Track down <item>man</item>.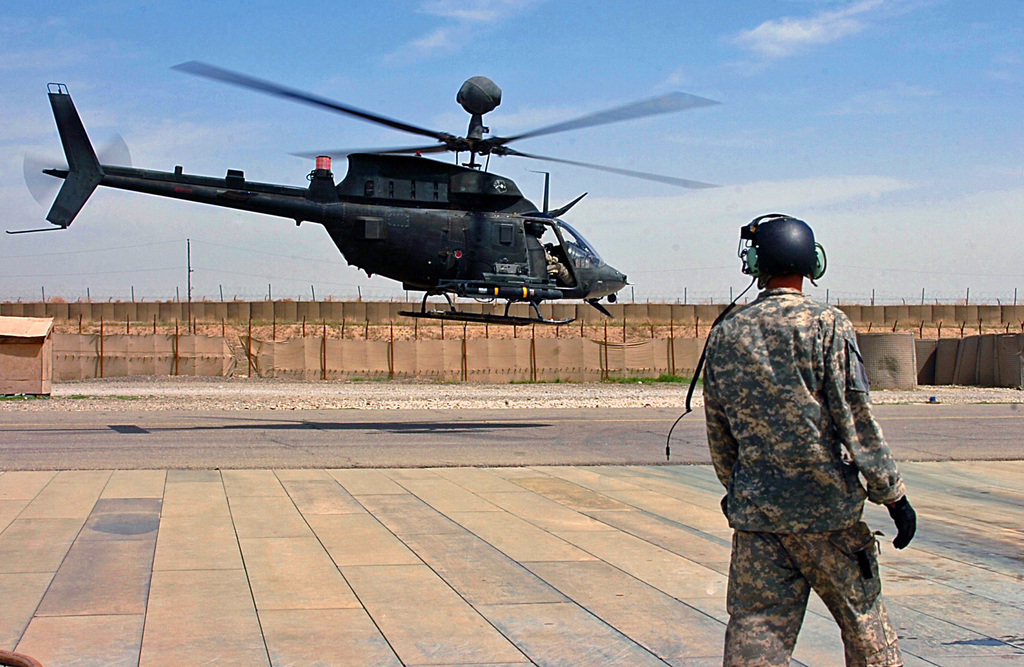
Tracked to bbox(703, 218, 920, 666).
